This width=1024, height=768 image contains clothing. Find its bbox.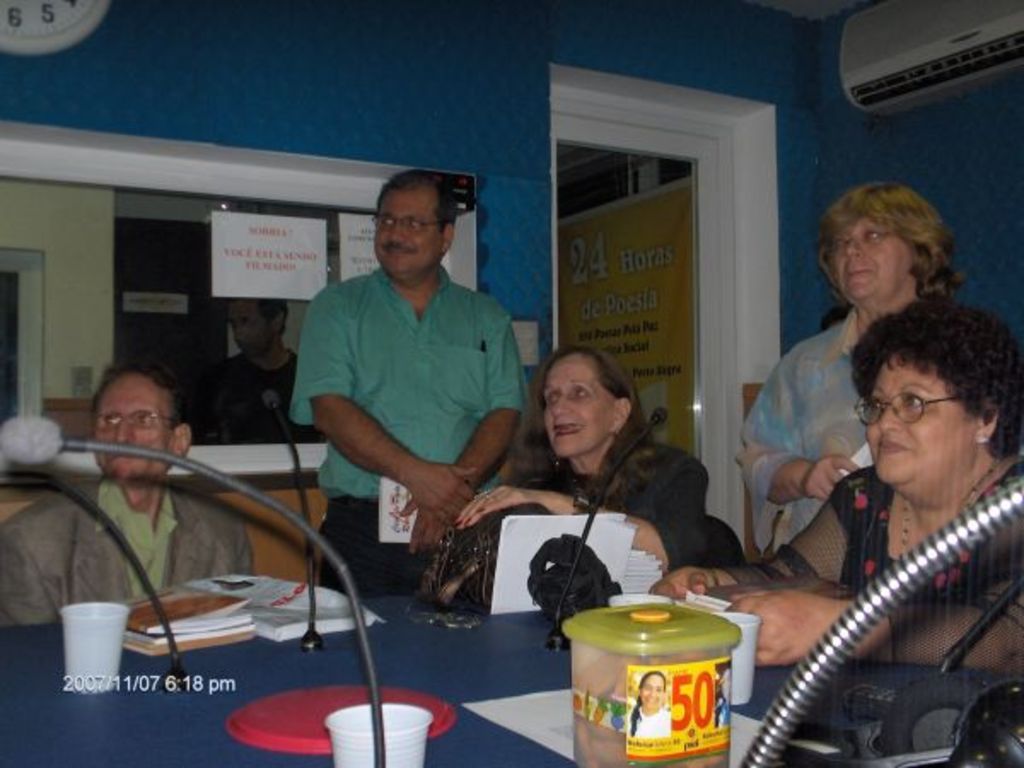
0, 480, 278, 626.
